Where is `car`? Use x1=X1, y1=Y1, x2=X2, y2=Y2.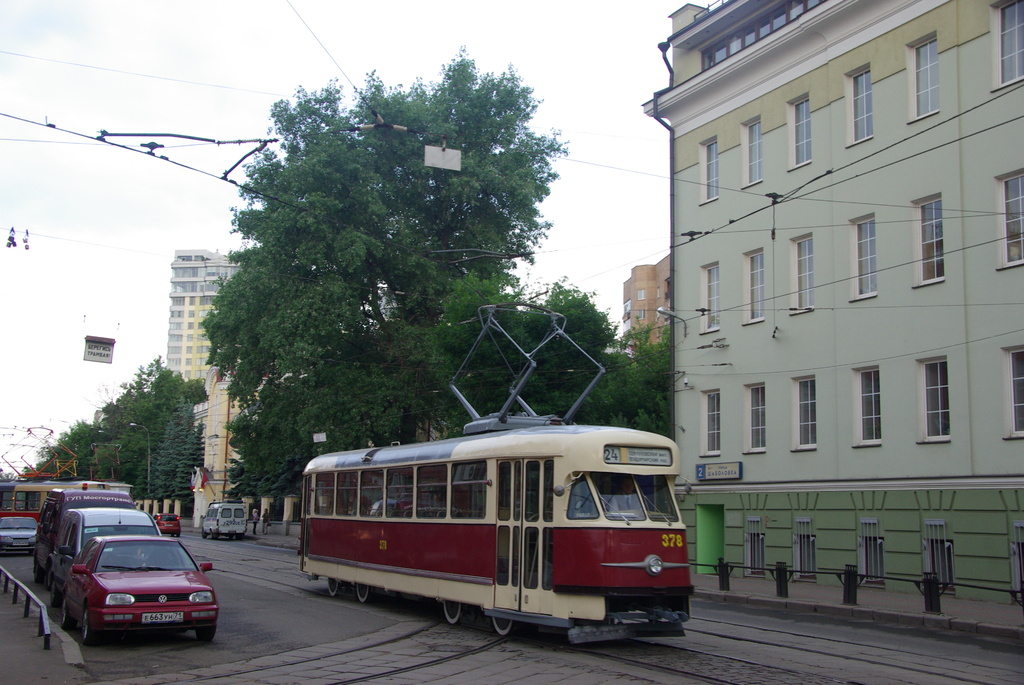
x1=0, y1=515, x2=39, y2=557.
